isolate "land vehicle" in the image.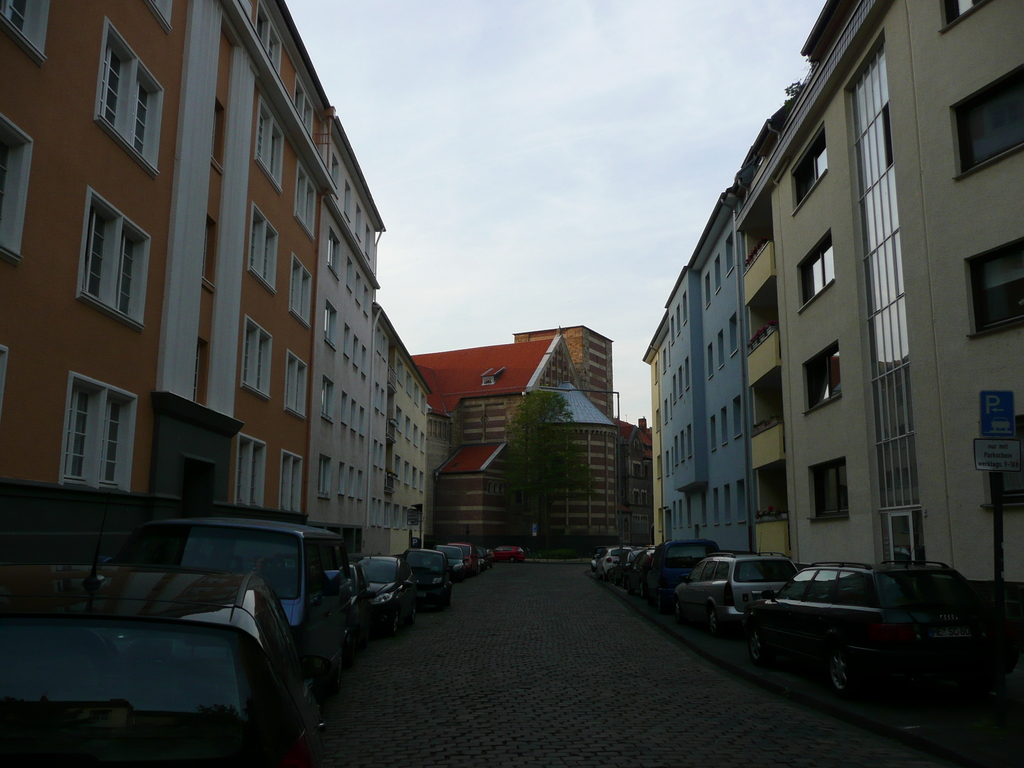
Isolated region: rect(409, 548, 451, 607).
